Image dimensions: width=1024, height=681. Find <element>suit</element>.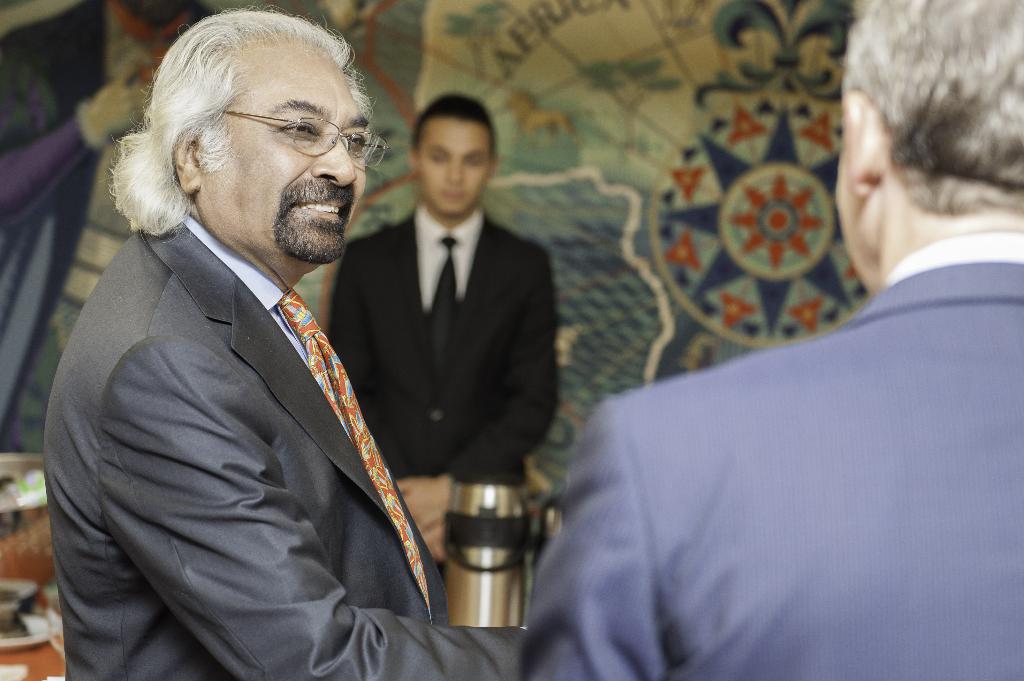
select_region(34, 101, 447, 668).
